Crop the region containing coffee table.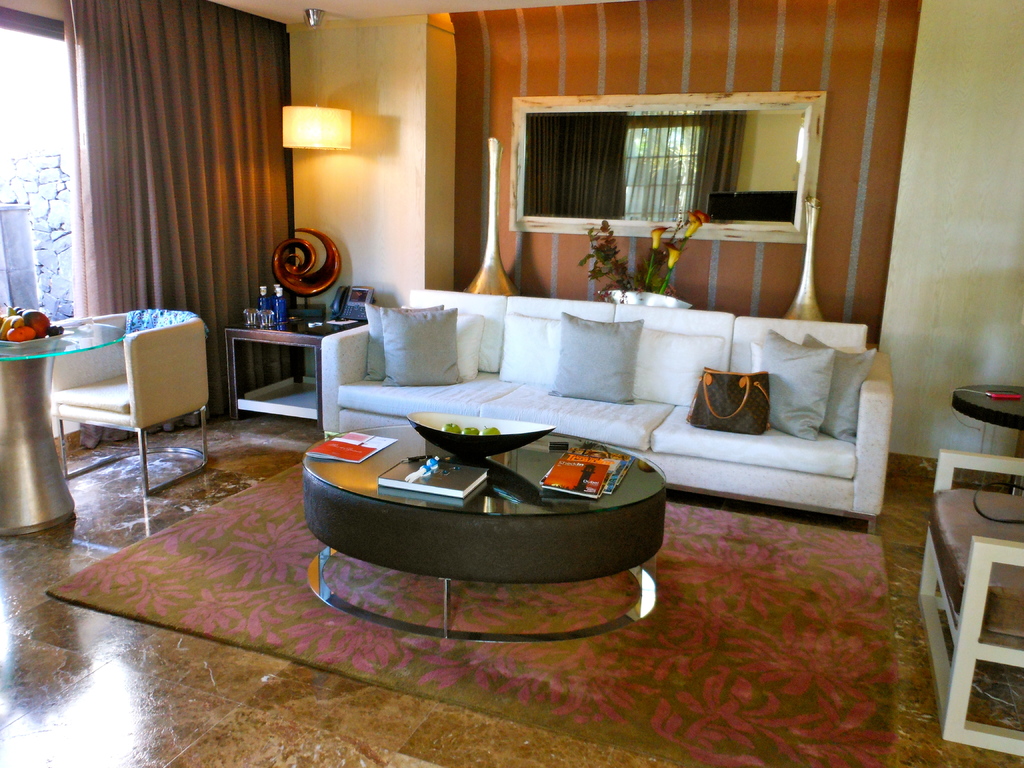
Crop region: 220, 305, 364, 419.
